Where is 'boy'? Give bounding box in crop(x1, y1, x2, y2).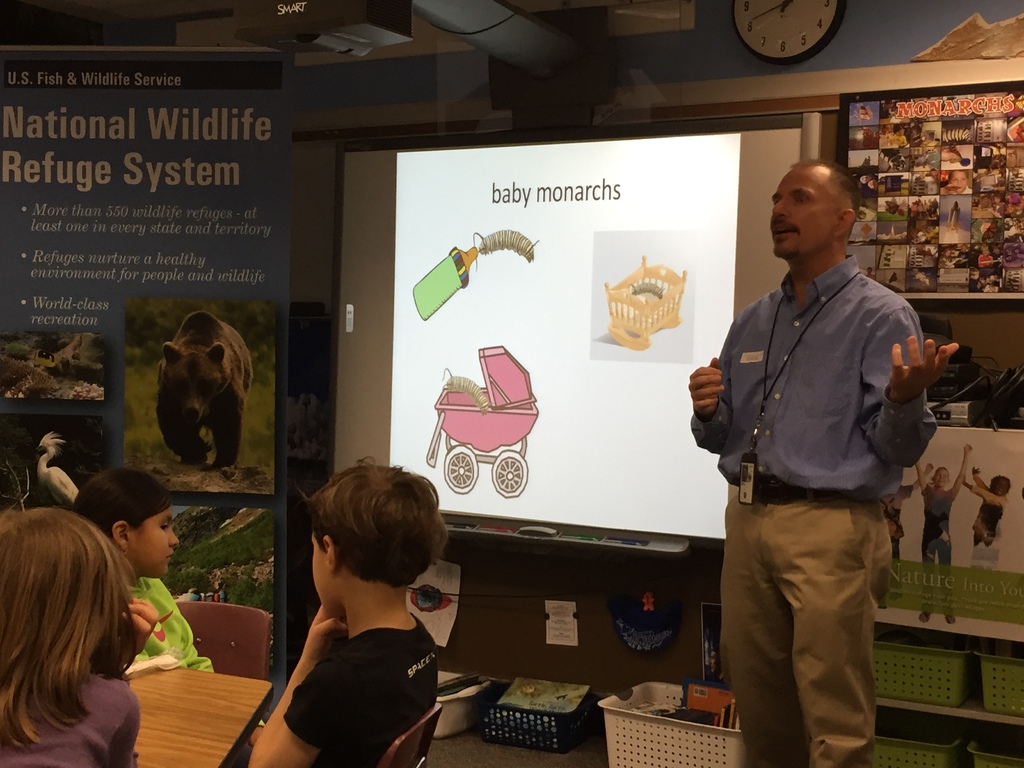
crop(911, 443, 976, 623).
